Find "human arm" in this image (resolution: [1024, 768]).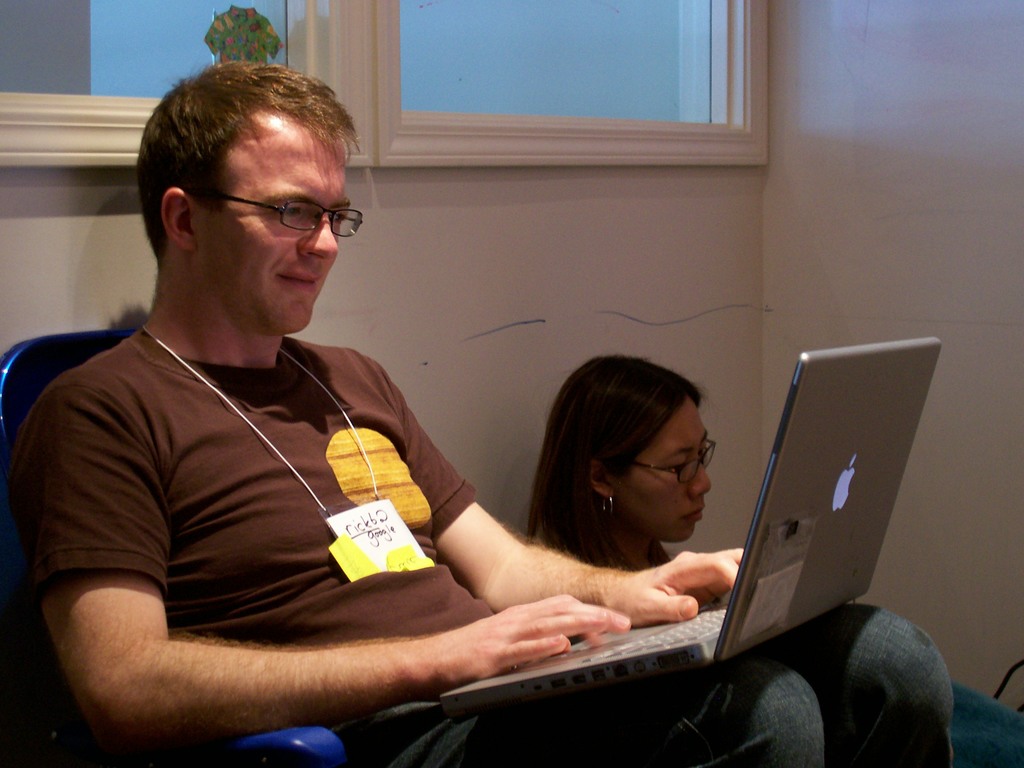
box(4, 391, 623, 743).
